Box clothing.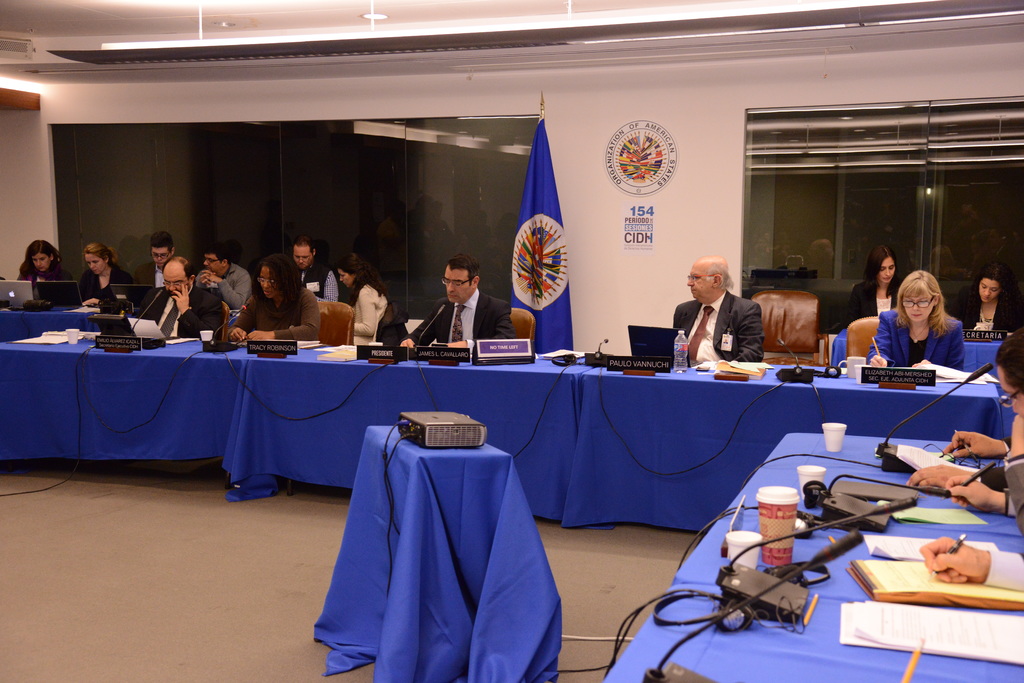
(left=675, top=292, right=764, bottom=362).
